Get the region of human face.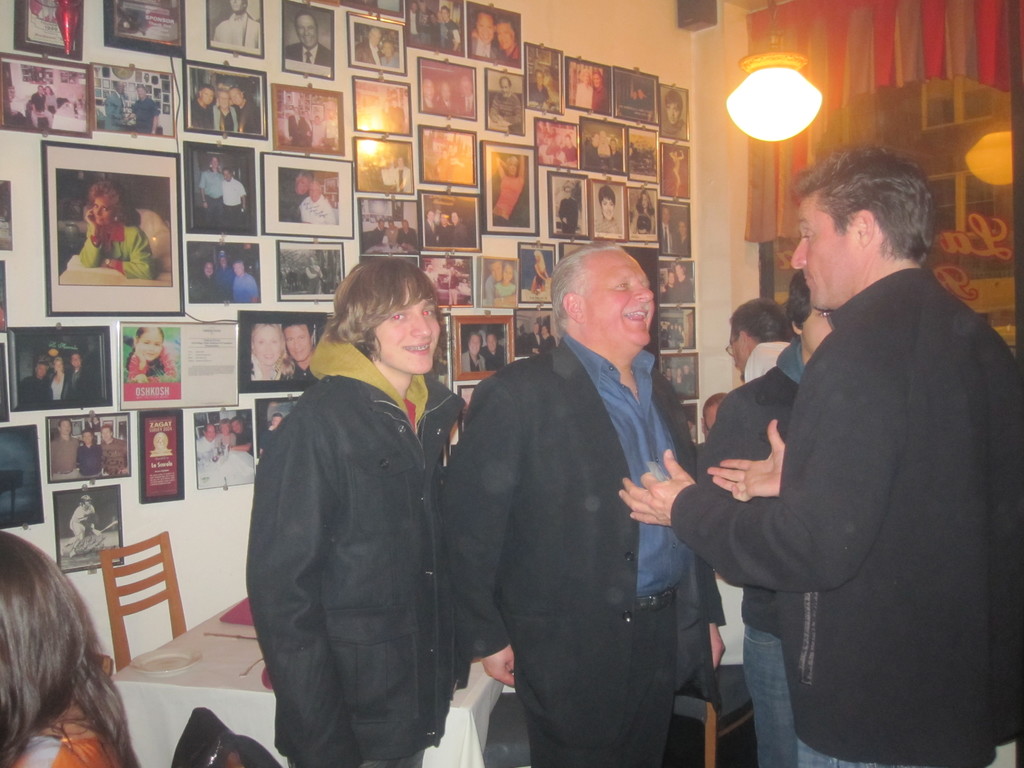
[left=282, top=325, right=310, bottom=359].
